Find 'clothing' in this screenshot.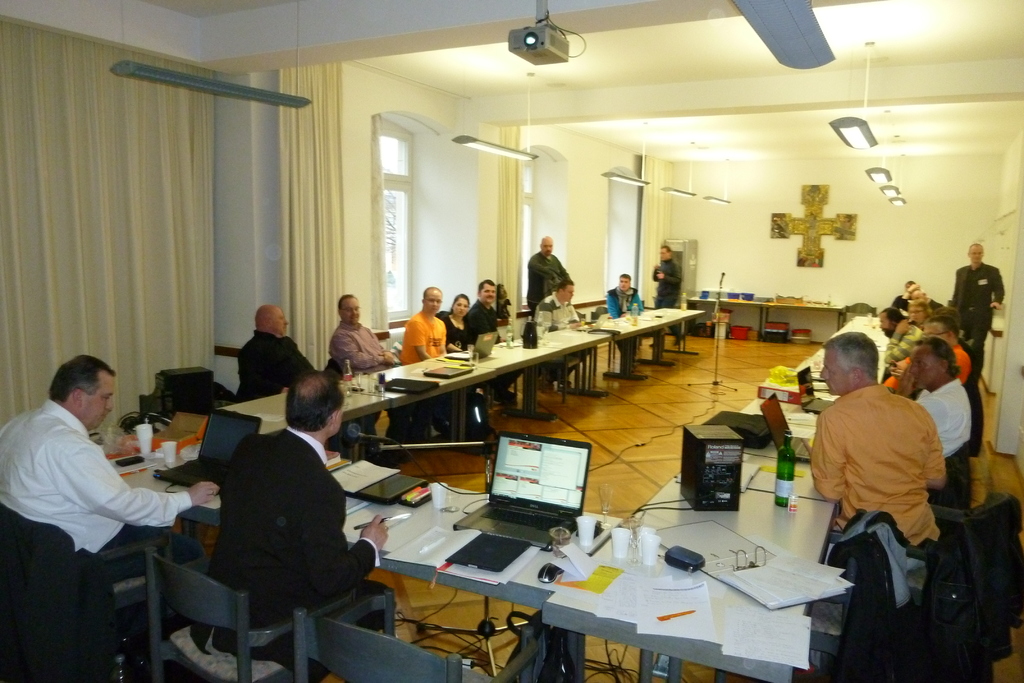
The bounding box for 'clothing' is [x1=391, y1=305, x2=482, y2=435].
